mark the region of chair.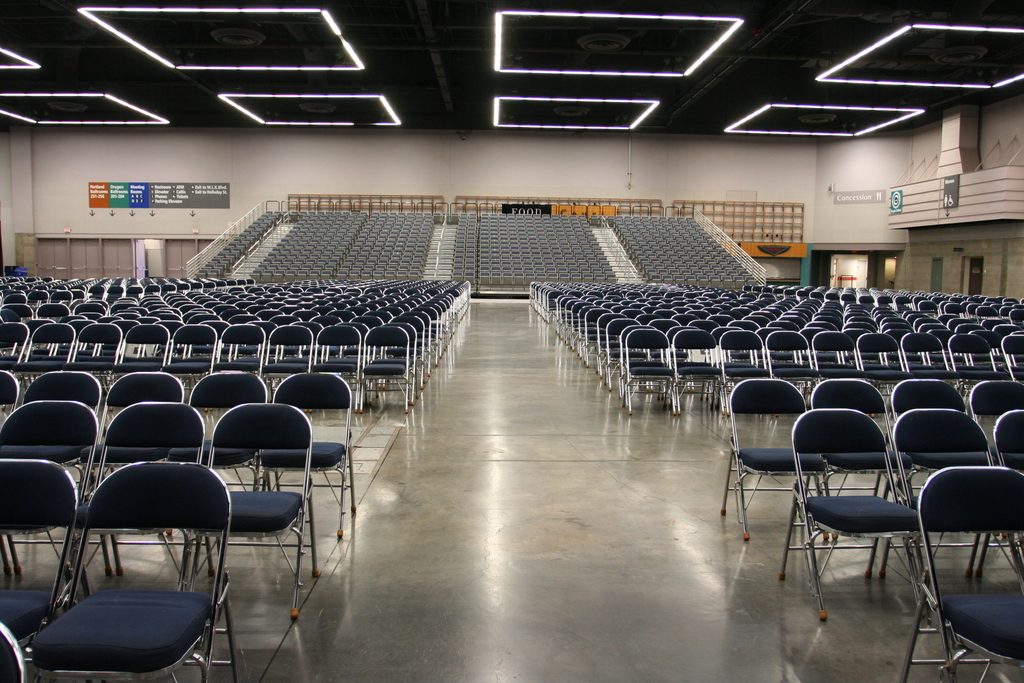
Region: [712, 377, 832, 539].
